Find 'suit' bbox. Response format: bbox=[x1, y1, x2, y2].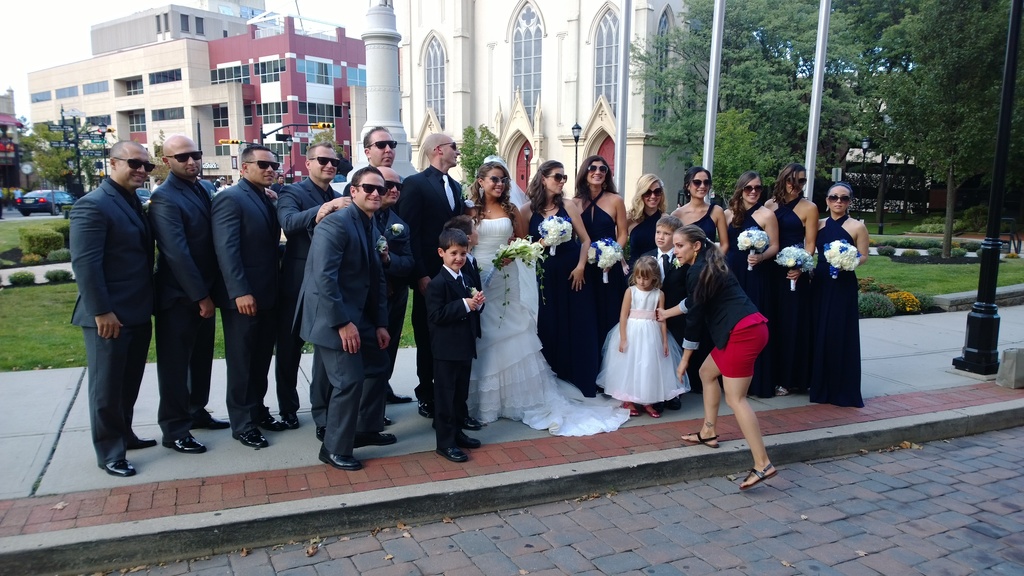
bbox=[342, 164, 381, 196].
